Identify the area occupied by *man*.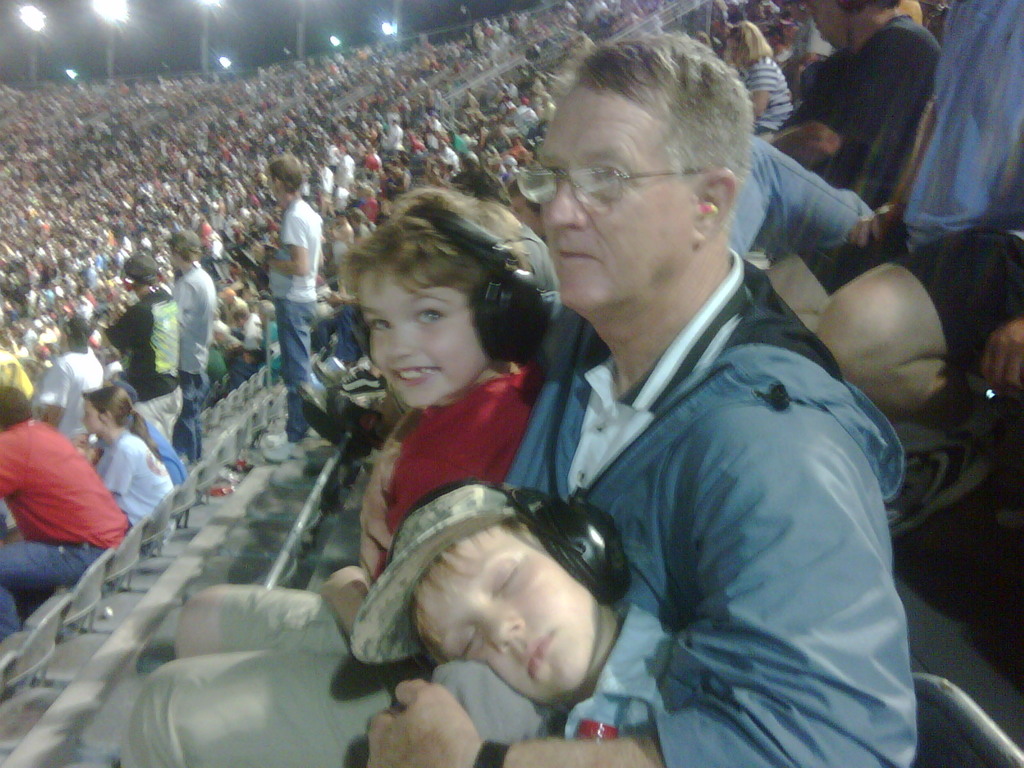
Area: 266/165/314/460.
